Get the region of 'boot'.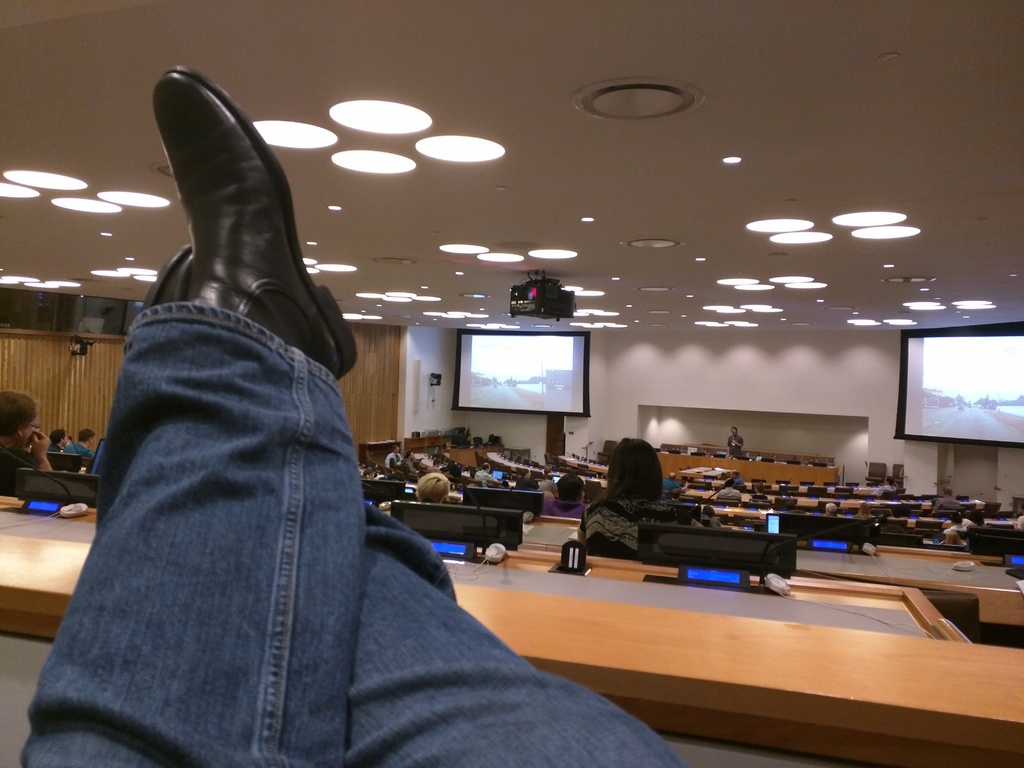
rect(138, 73, 321, 370).
